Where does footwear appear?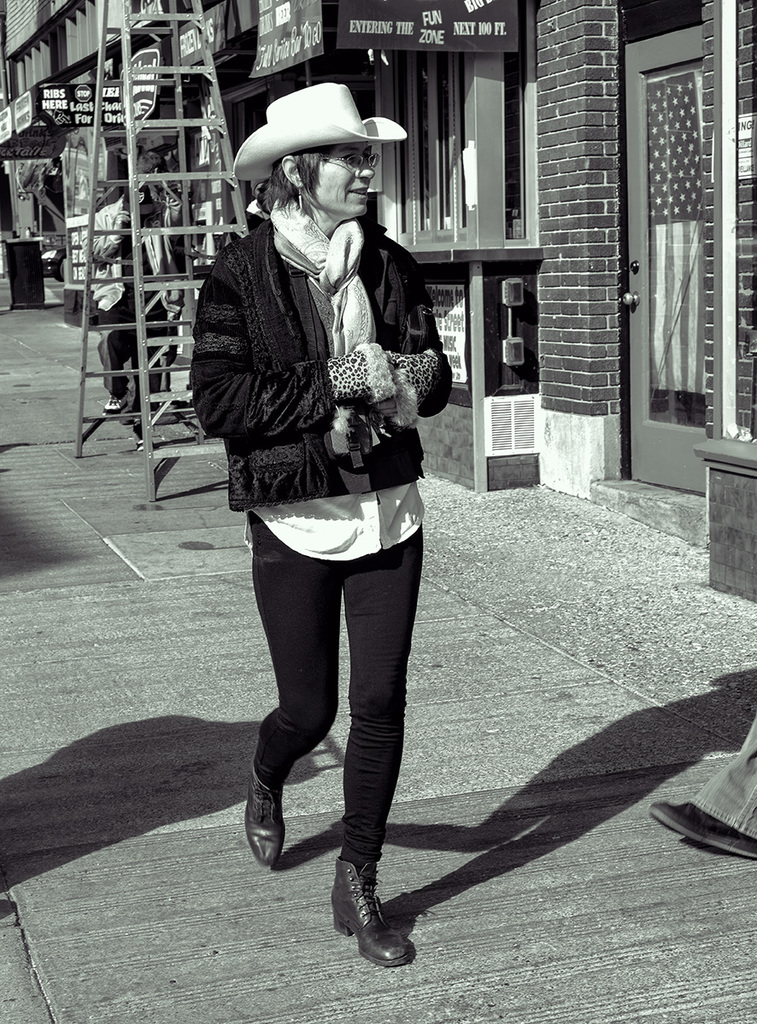
Appears at l=101, t=393, r=132, b=414.
